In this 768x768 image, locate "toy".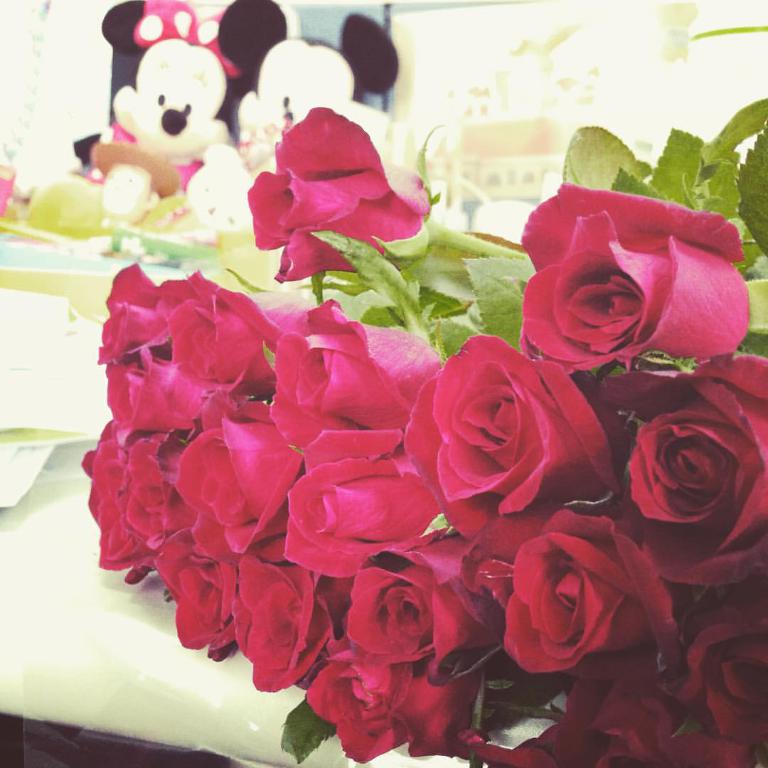
Bounding box: locate(93, 0, 247, 205).
